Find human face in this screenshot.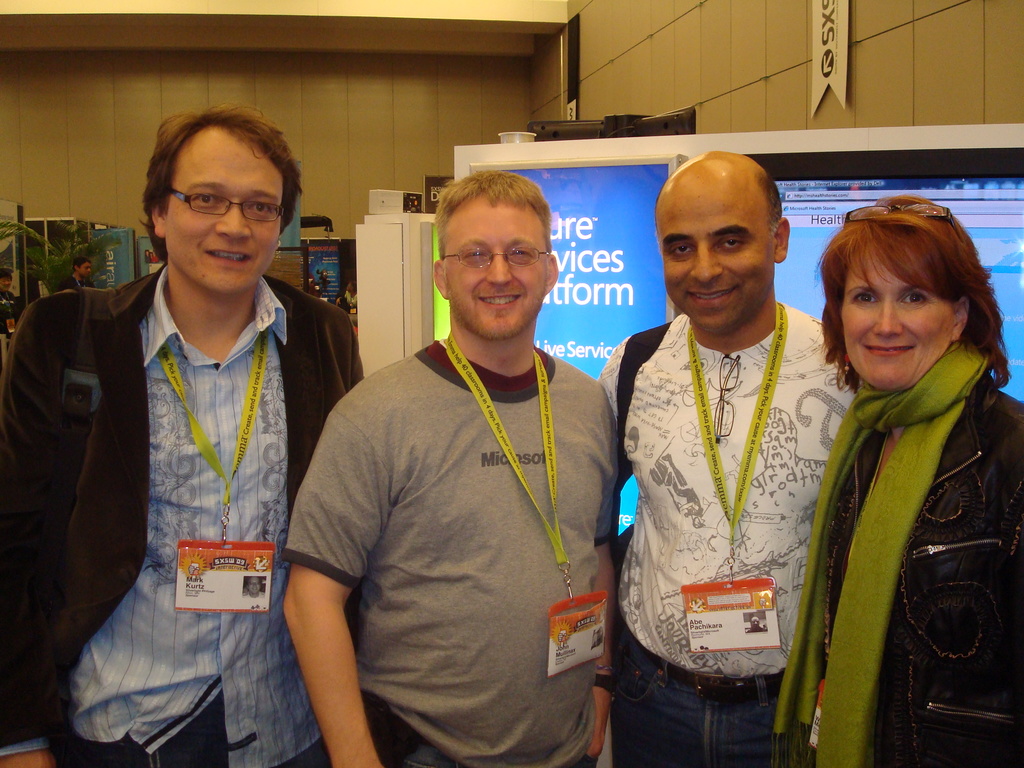
The bounding box for human face is [443, 199, 548, 340].
